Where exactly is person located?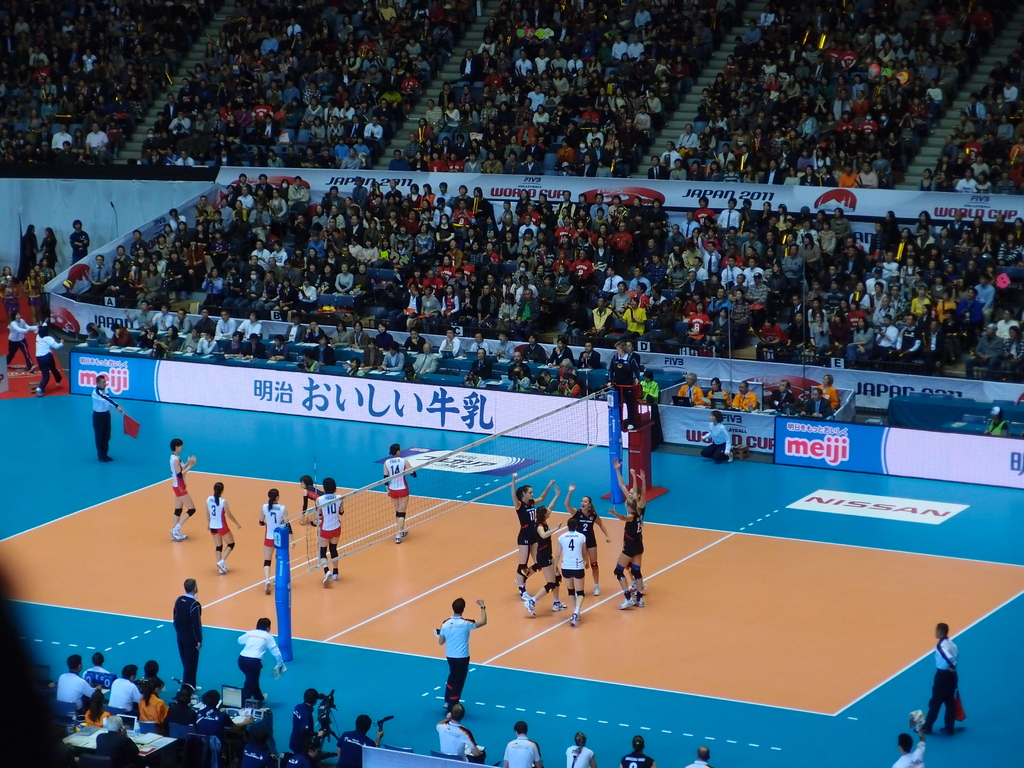
Its bounding box is l=60, t=655, r=101, b=718.
